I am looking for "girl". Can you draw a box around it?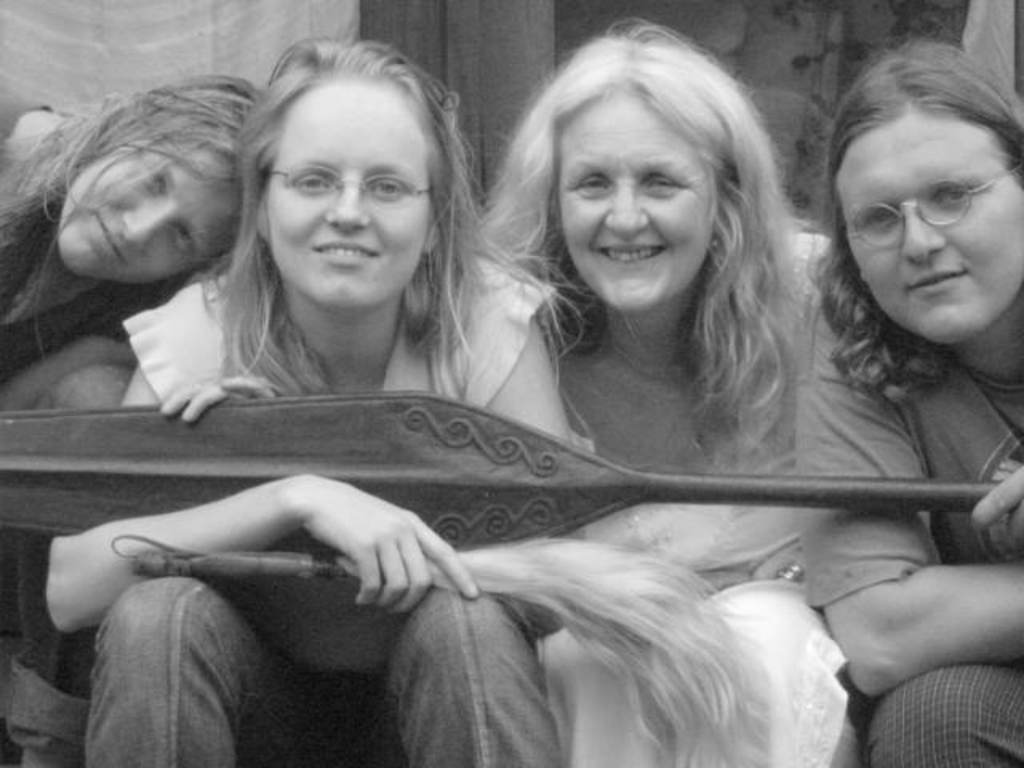
Sure, the bounding box is <region>42, 40, 582, 766</region>.
